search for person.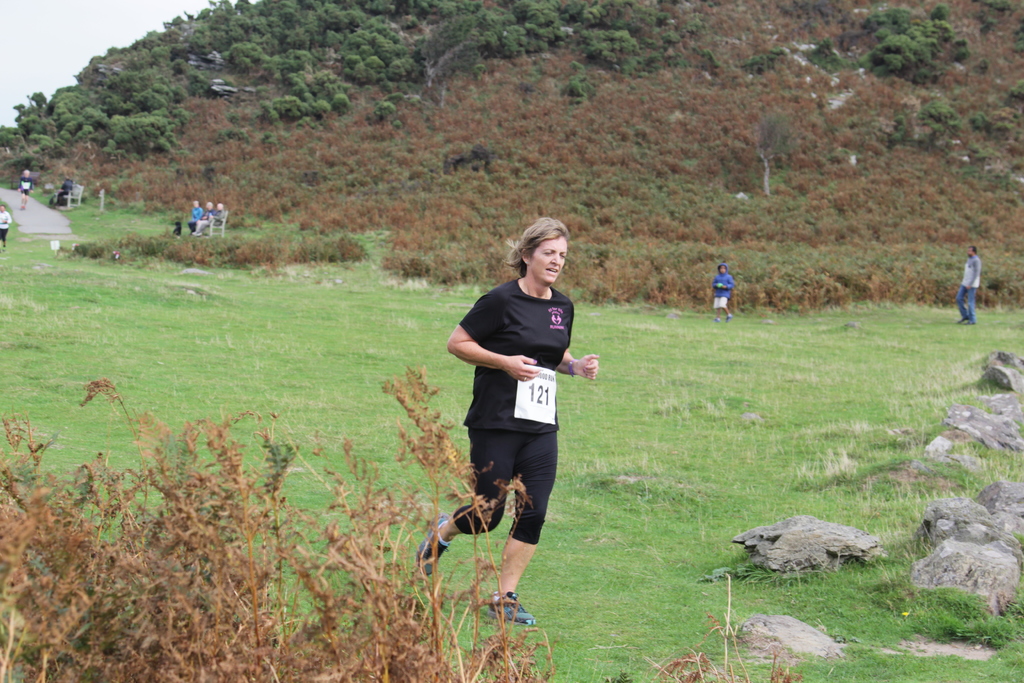
Found at 186/199/203/233.
